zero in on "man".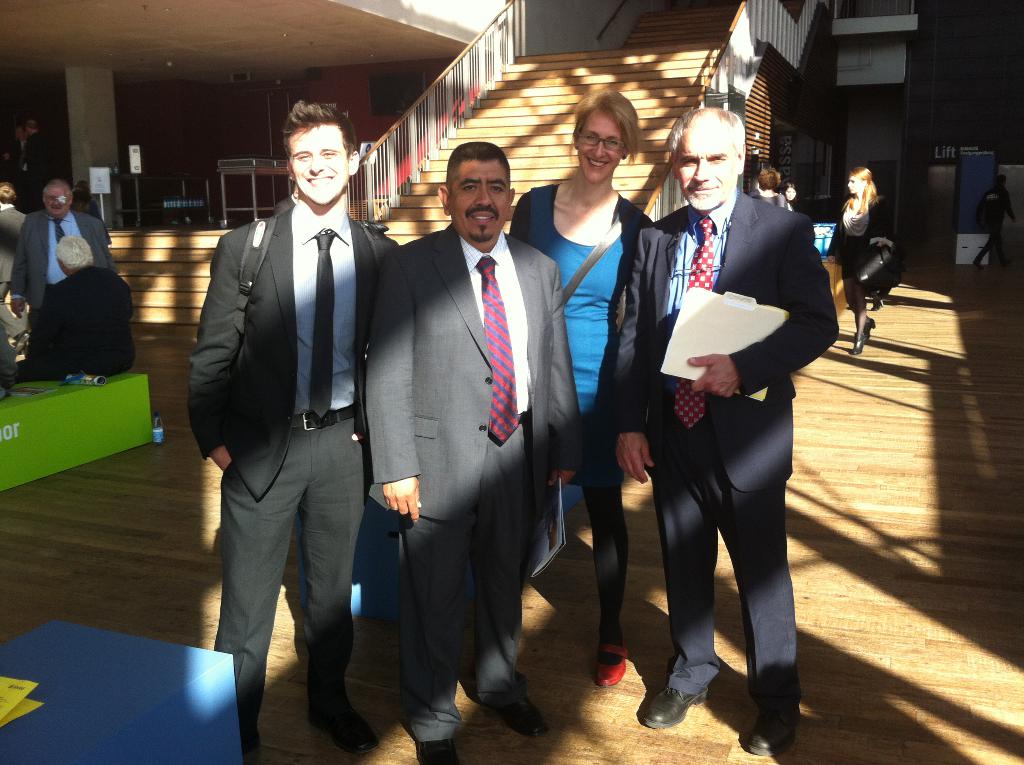
Zeroed in: [965,170,1011,270].
